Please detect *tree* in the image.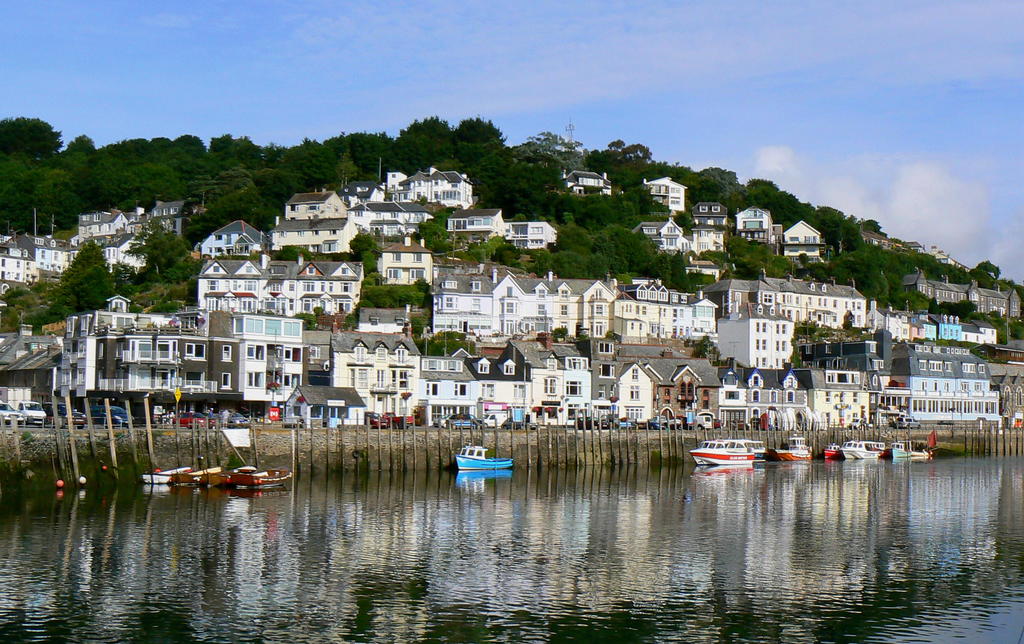
Rect(858, 216, 889, 237).
